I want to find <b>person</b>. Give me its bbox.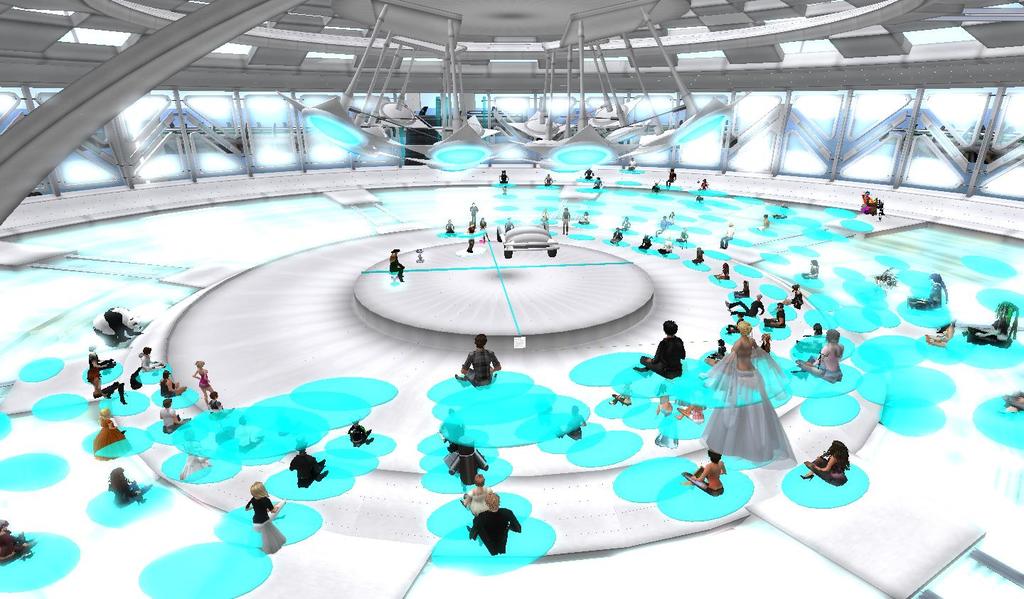
(439,220,456,237).
